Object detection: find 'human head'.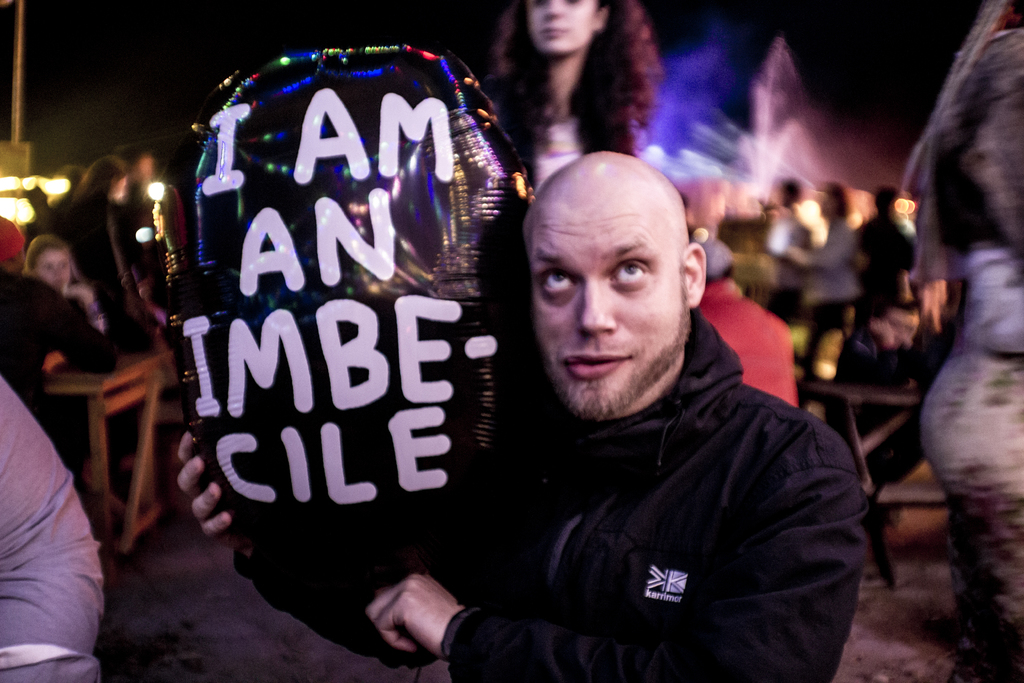
rect(85, 158, 127, 204).
